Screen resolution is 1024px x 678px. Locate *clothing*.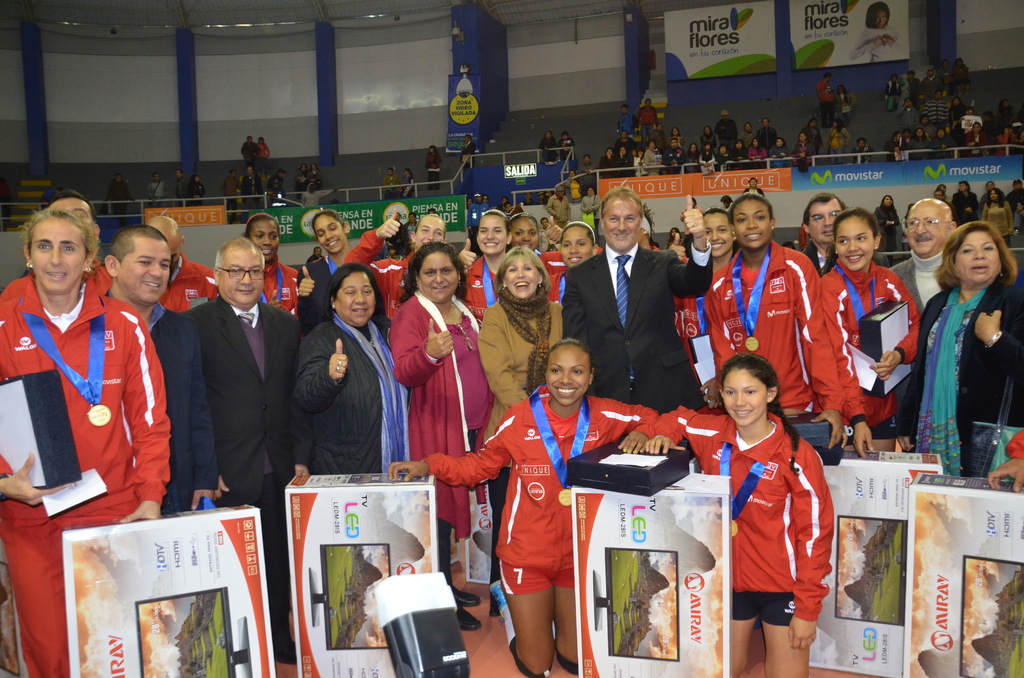
[401, 175, 419, 195].
